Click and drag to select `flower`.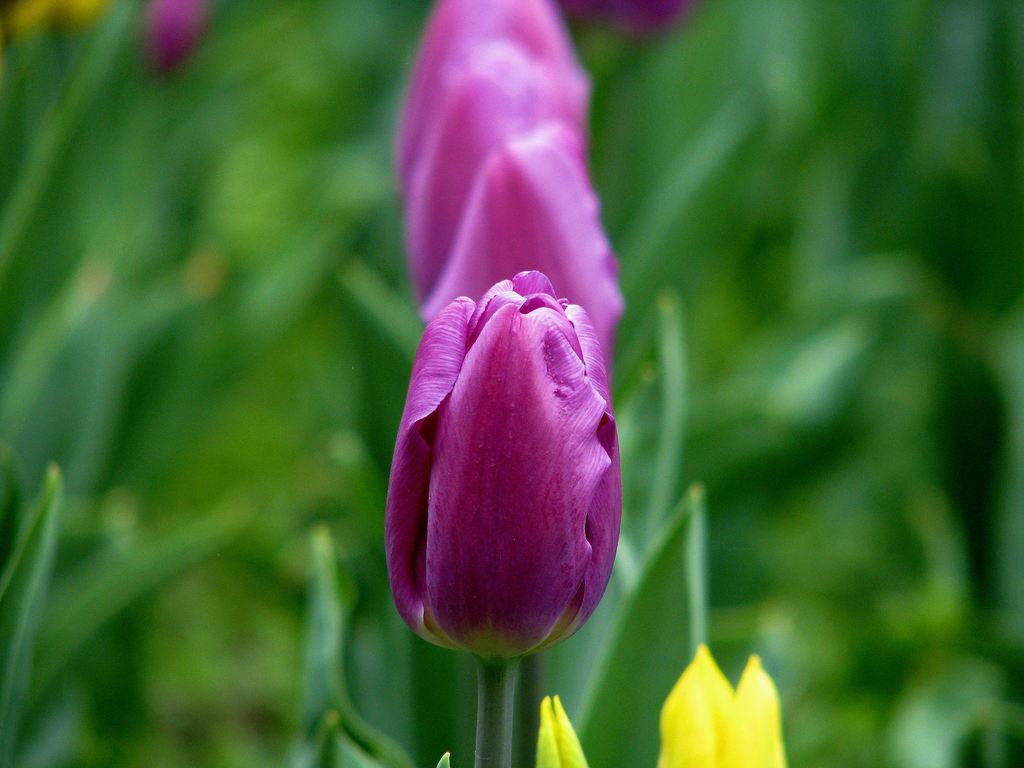
Selection: (392,0,651,316).
